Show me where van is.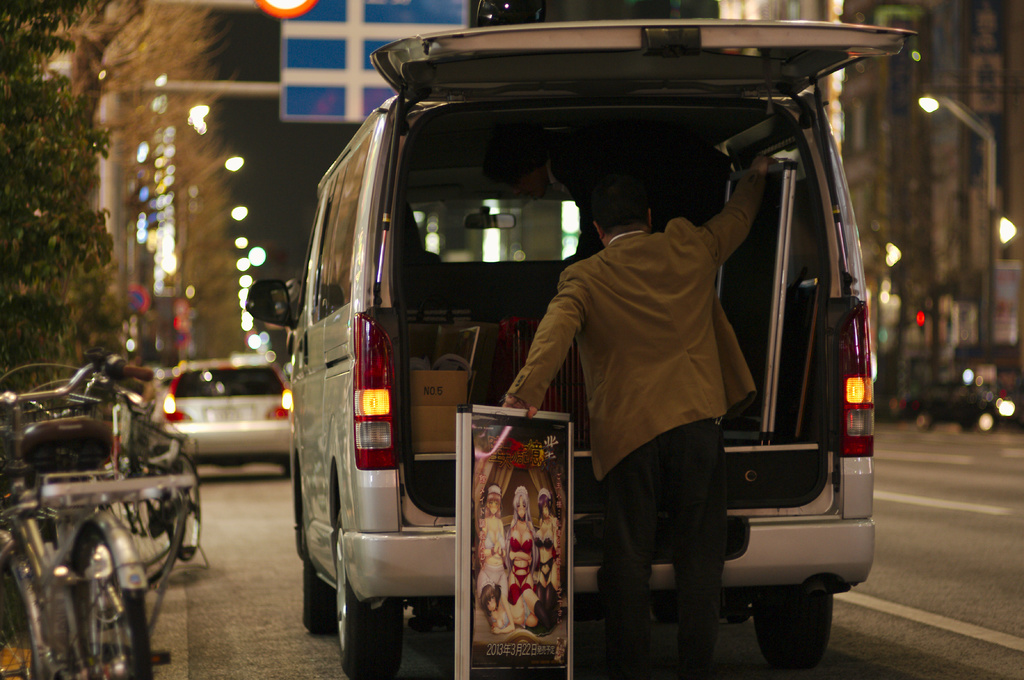
van is at crop(243, 15, 920, 679).
